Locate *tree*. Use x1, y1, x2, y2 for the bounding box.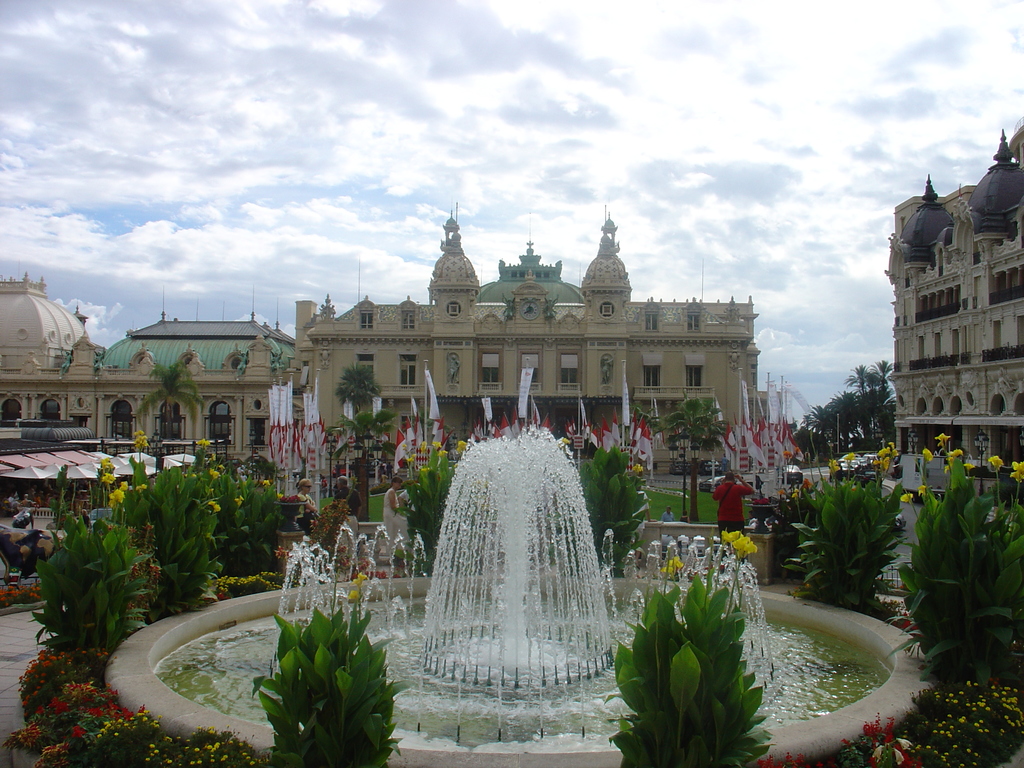
668, 396, 729, 521.
